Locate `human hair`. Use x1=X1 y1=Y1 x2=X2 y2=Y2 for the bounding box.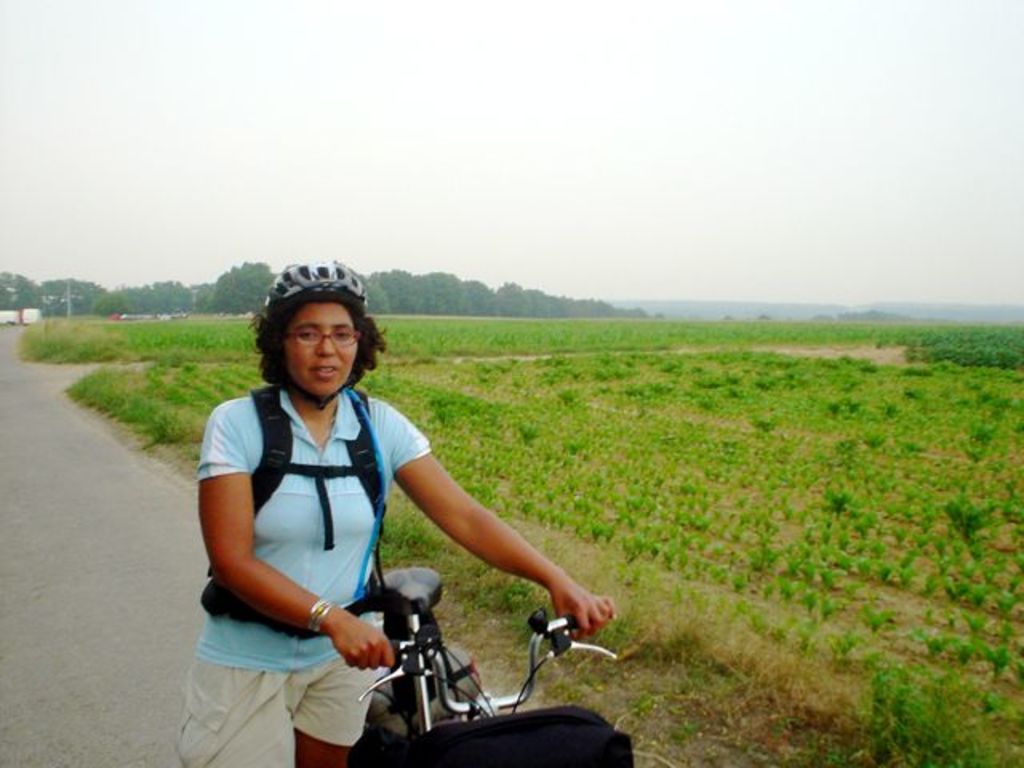
x1=254 y1=266 x2=365 y2=390.
